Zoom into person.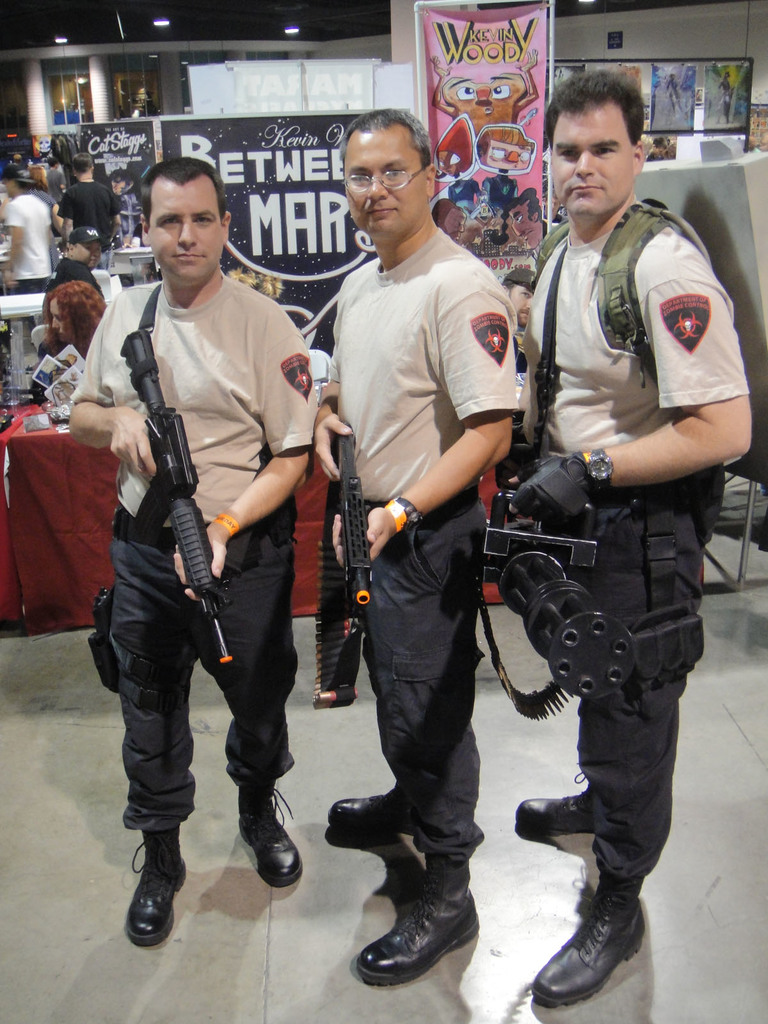
Zoom target: crop(497, 61, 752, 1009).
